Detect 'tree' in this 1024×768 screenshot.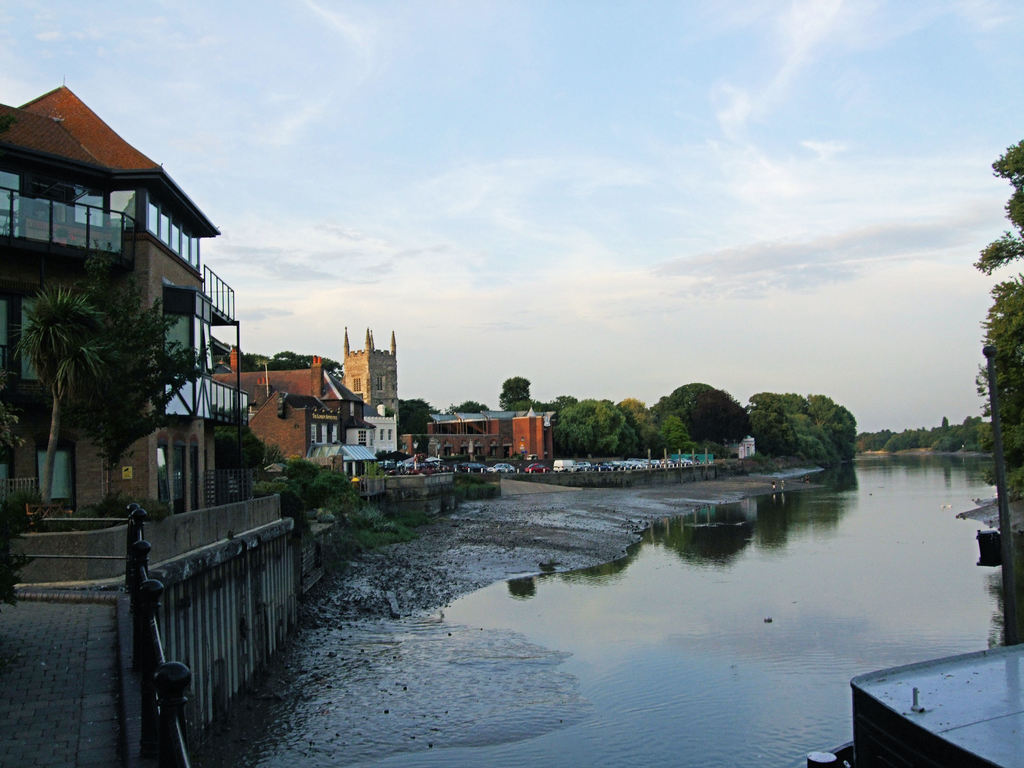
Detection: (52, 226, 210, 505).
